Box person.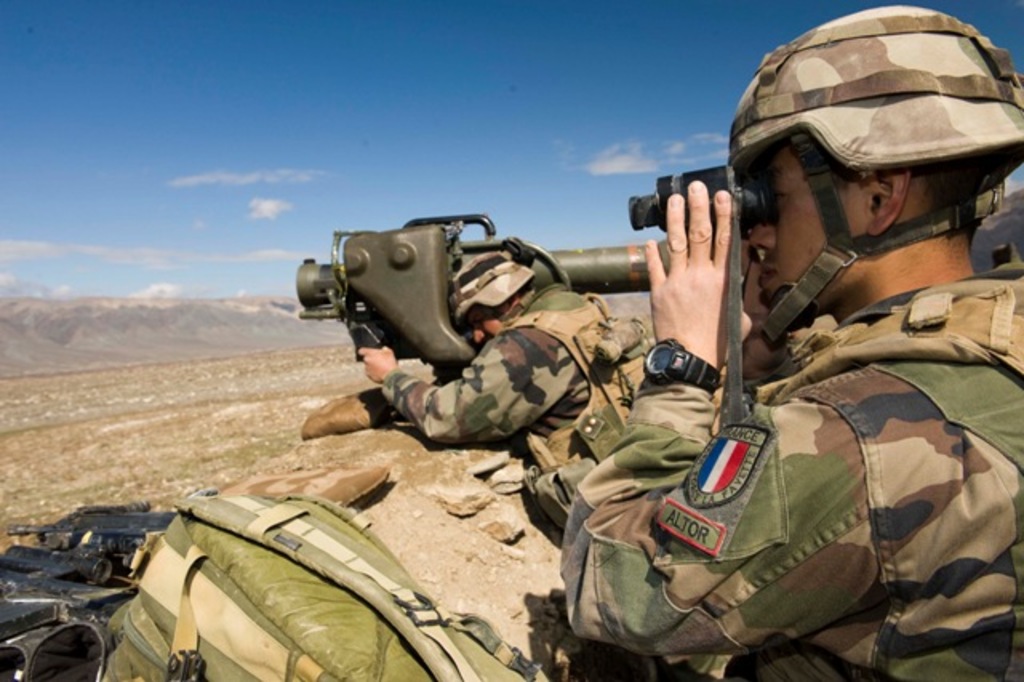
[left=565, top=2, right=1022, bottom=680].
